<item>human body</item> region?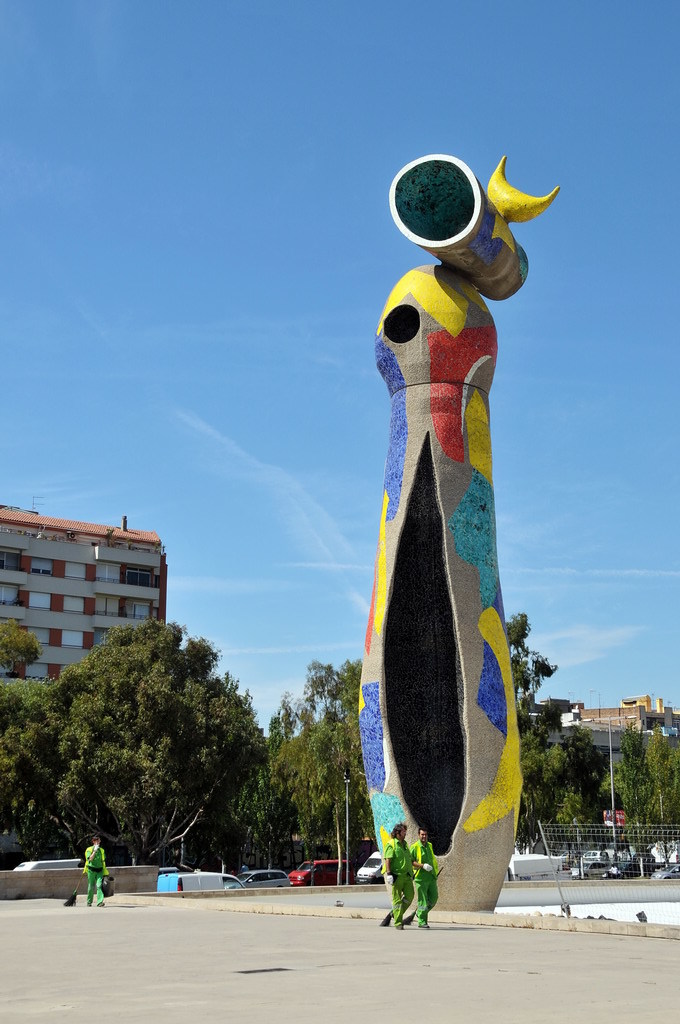
bbox(416, 842, 435, 934)
